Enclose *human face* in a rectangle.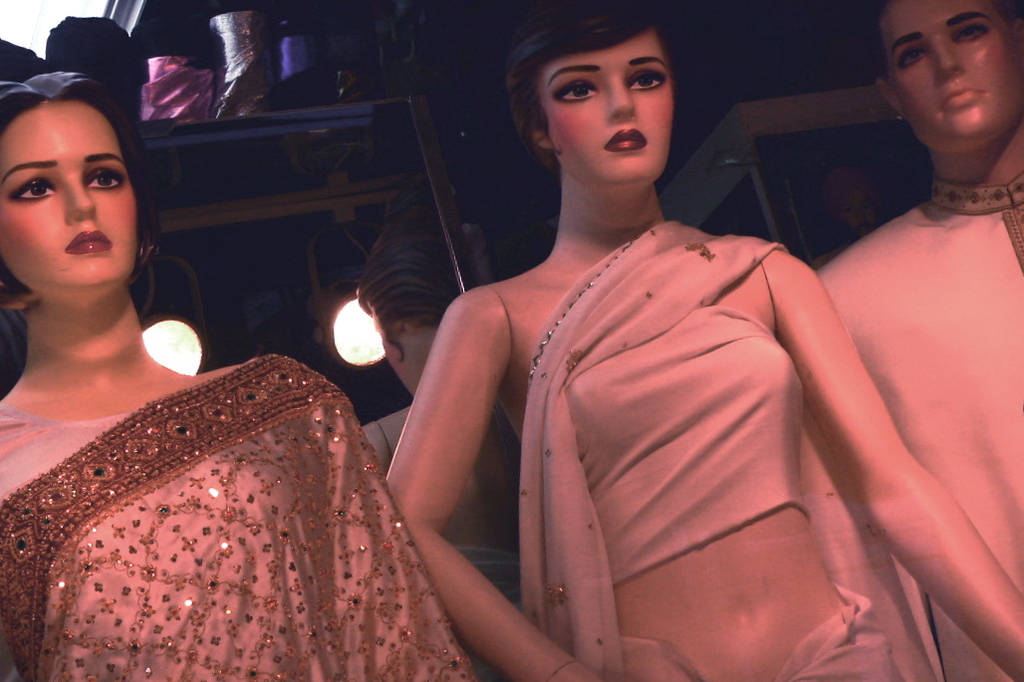
0/94/141/300.
